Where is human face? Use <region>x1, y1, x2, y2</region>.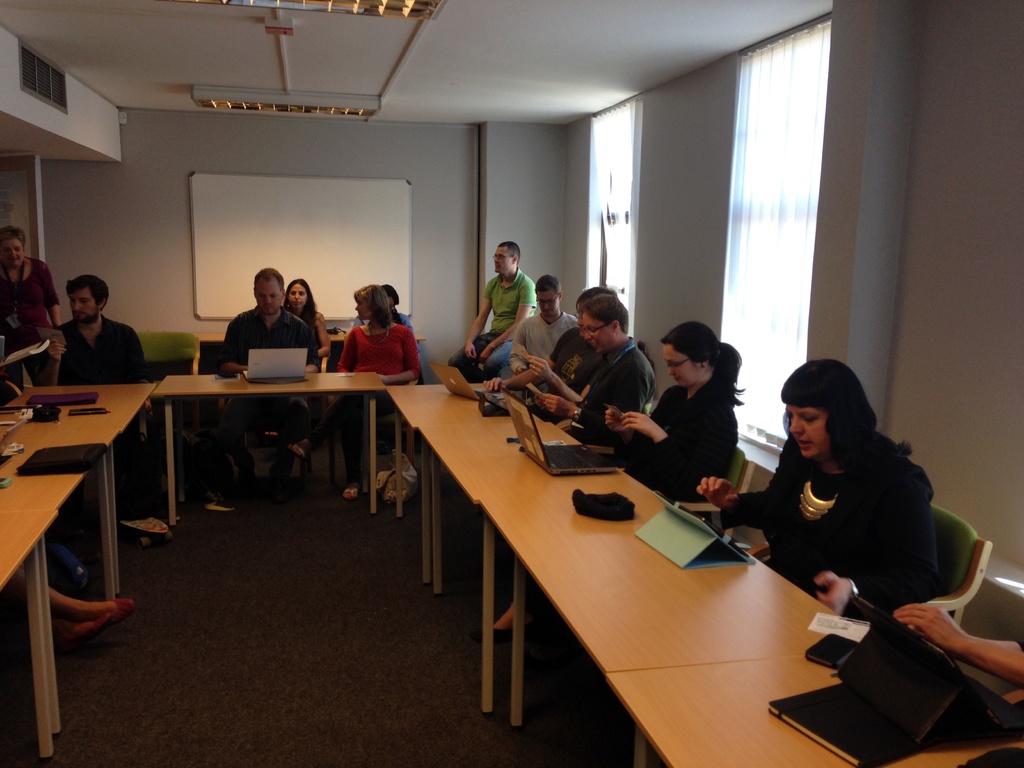
<region>353, 295, 372, 320</region>.
